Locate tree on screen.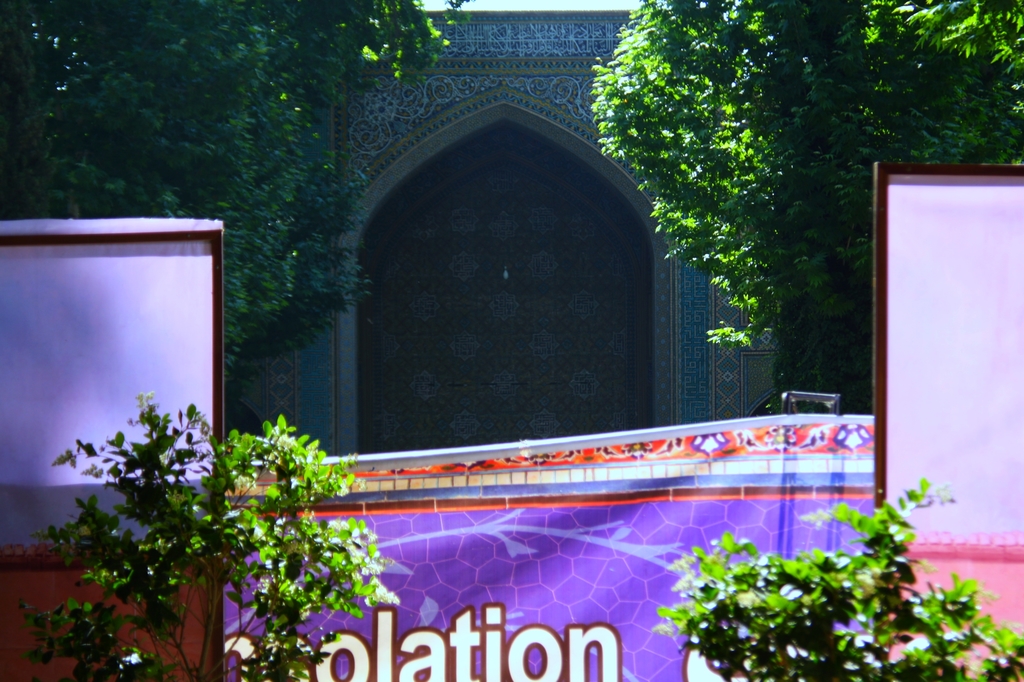
On screen at [x1=594, y1=0, x2=1023, y2=417].
